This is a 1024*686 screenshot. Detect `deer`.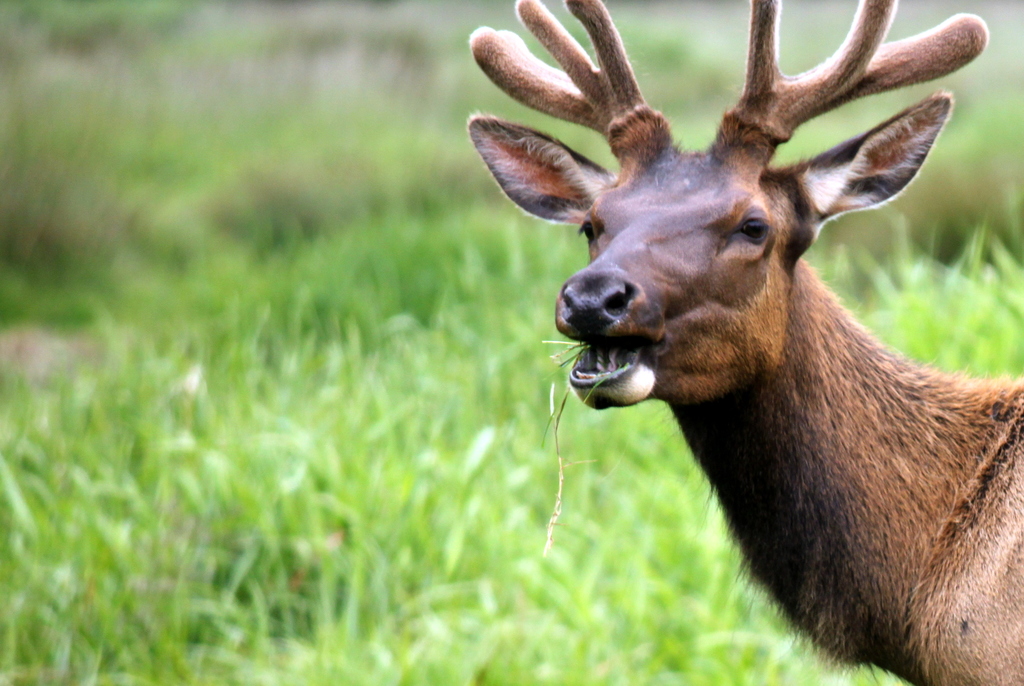
466/0/1023/685.
